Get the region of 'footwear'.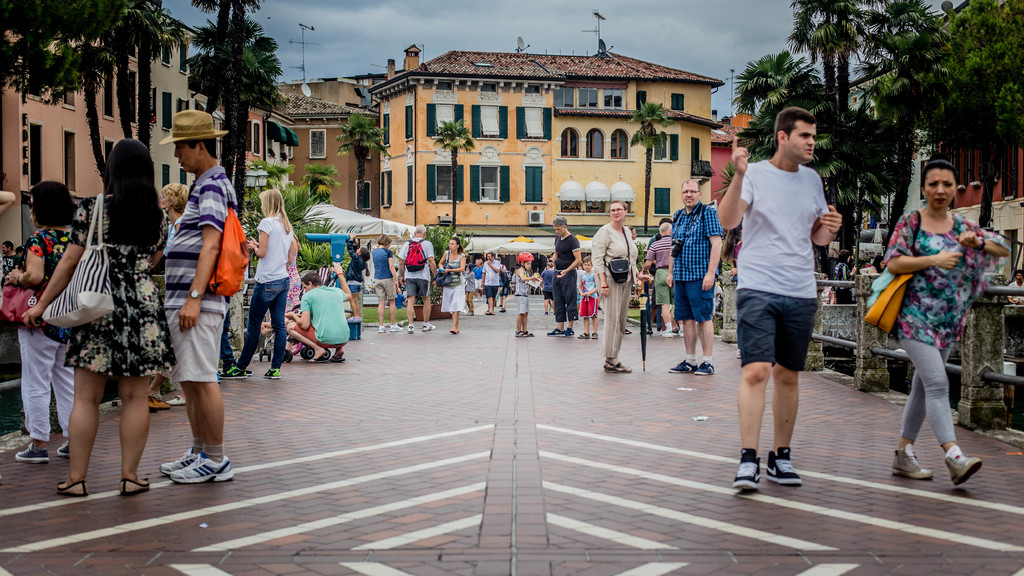
l=742, t=442, r=801, b=490.
